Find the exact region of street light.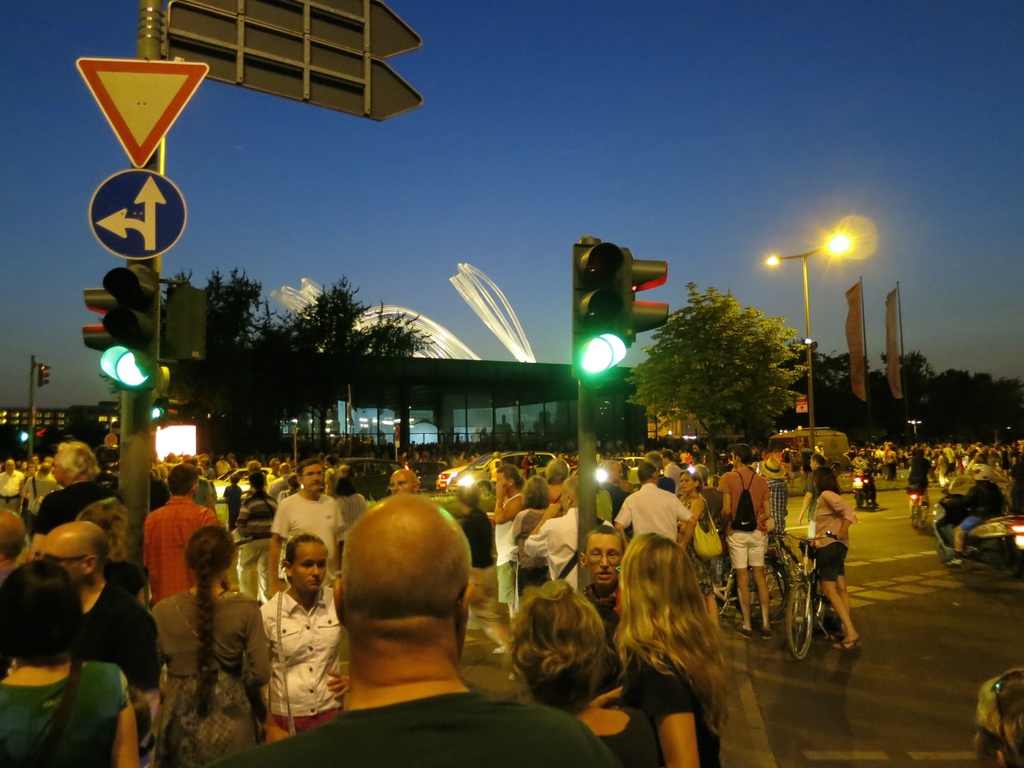
Exact region: {"left": 906, "top": 416, "right": 926, "bottom": 442}.
